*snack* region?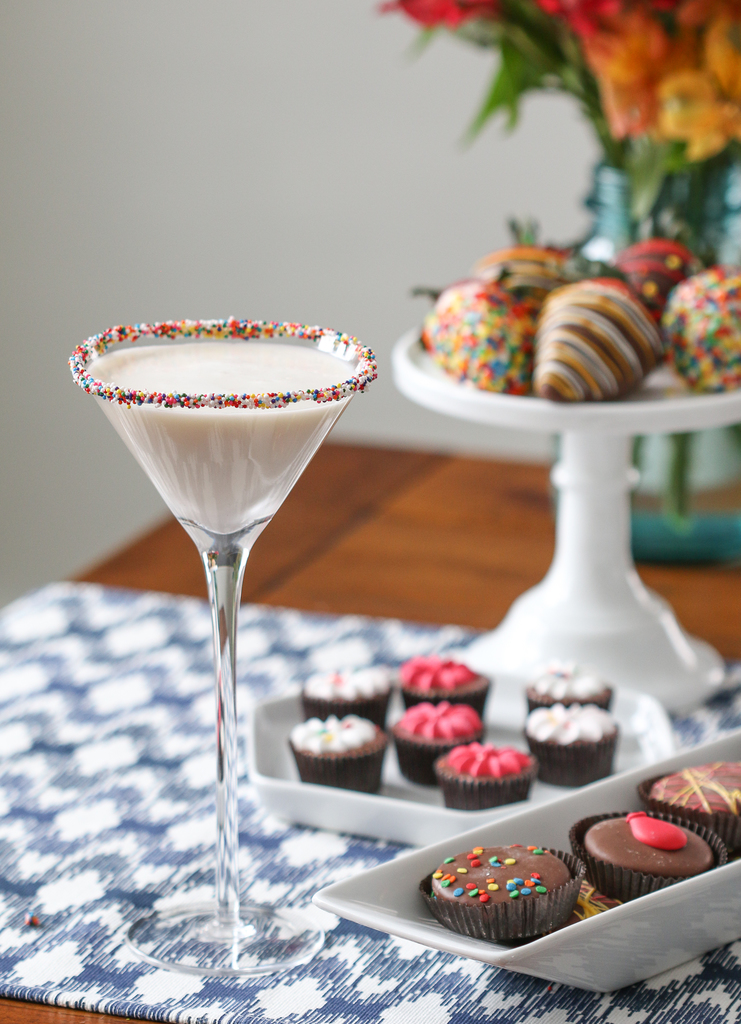
bbox=(635, 762, 740, 862)
